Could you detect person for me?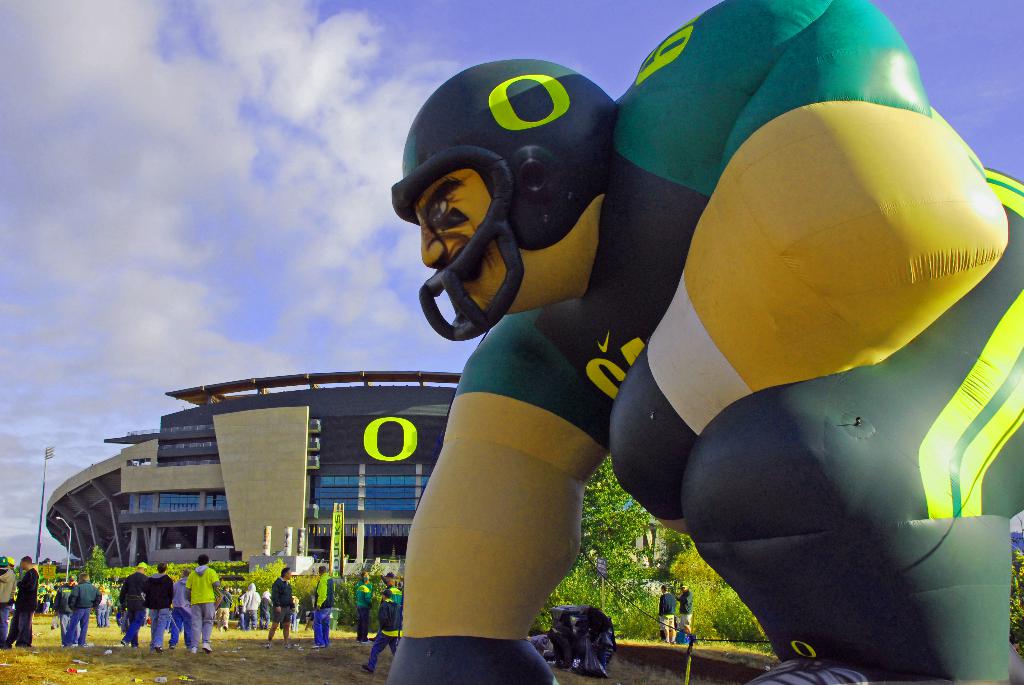
Detection result: 677 583 692 640.
